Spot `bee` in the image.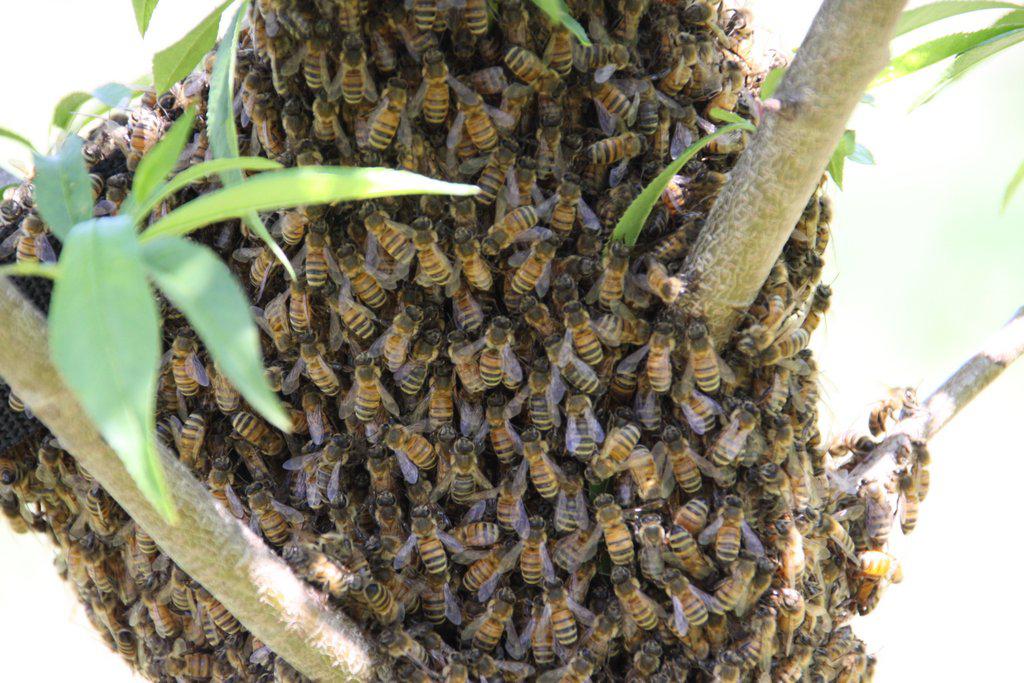
`bee` found at detection(668, 485, 724, 529).
